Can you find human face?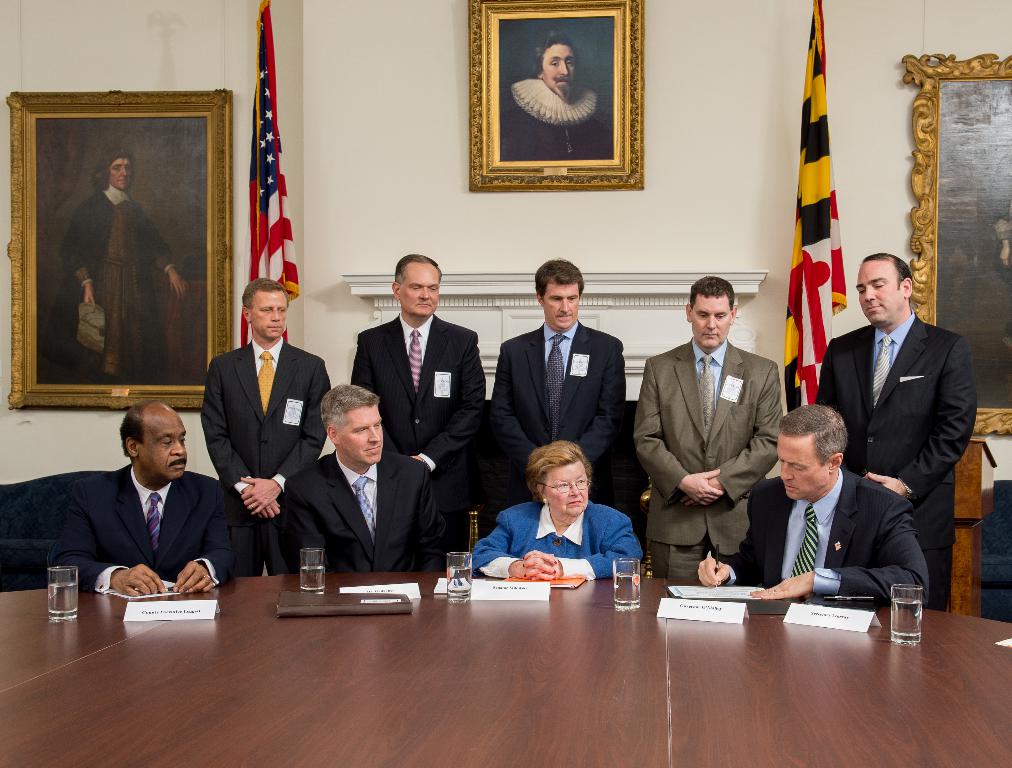
Yes, bounding box: (542,282,579,330).
